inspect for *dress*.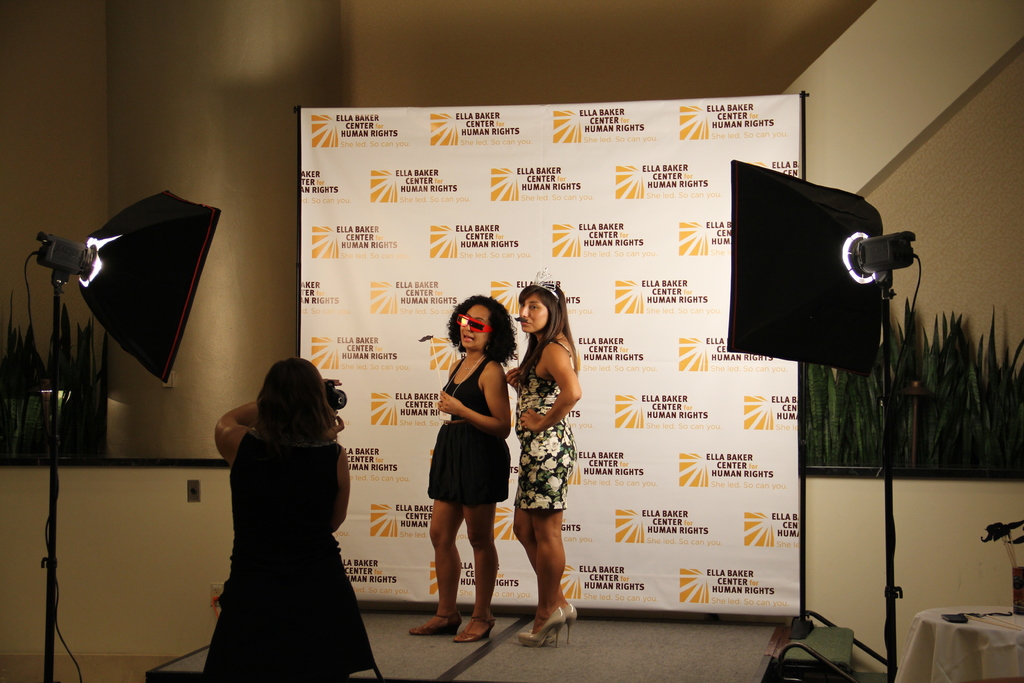
Inspection: detection(204, 433, 379, 682).
